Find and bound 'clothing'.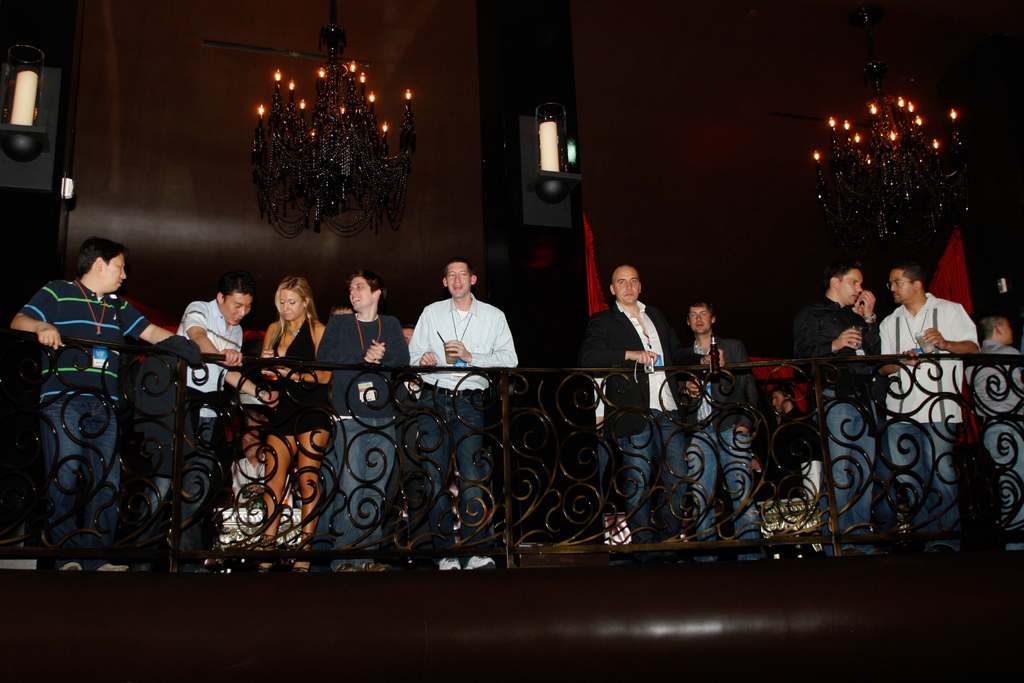
Bound: <bbox>405, 377, 486, 546</bbox>.
